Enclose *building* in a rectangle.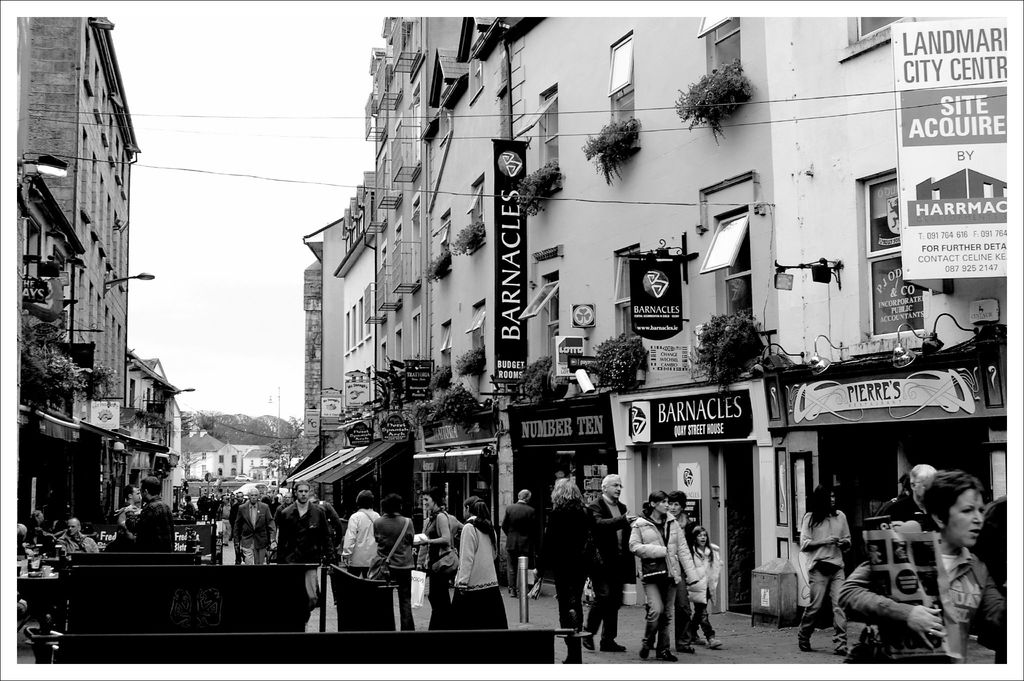
locate(156, 360, 183, 482).
